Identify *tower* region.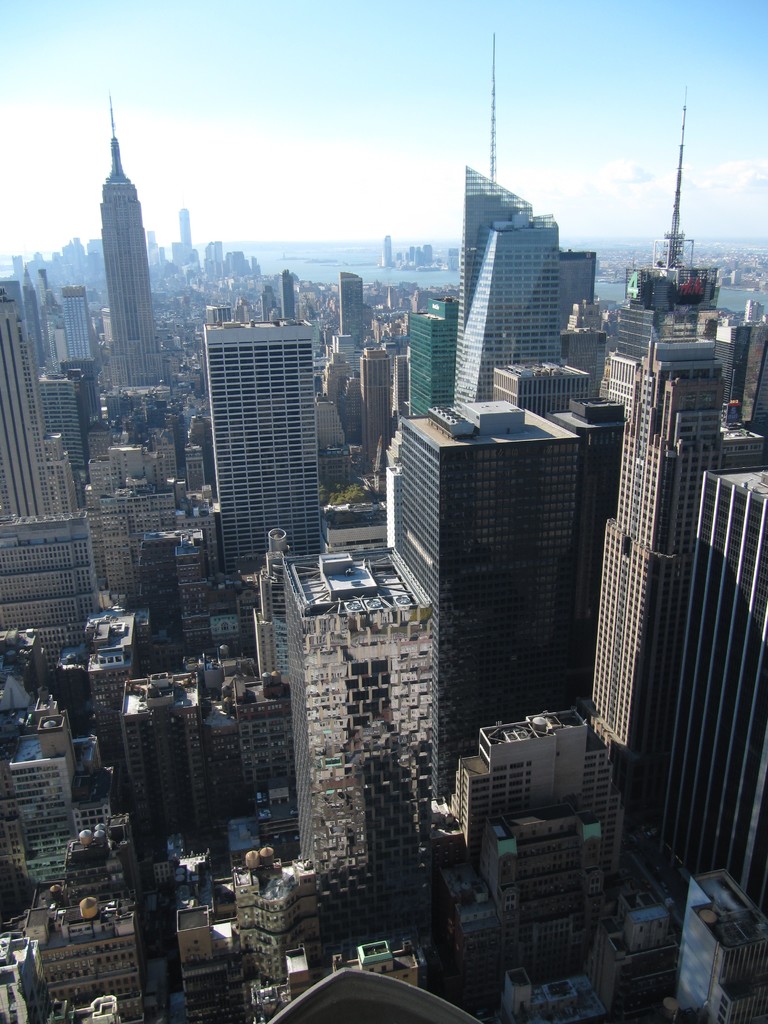
Region: bbox(460, 227, 560, 405).
